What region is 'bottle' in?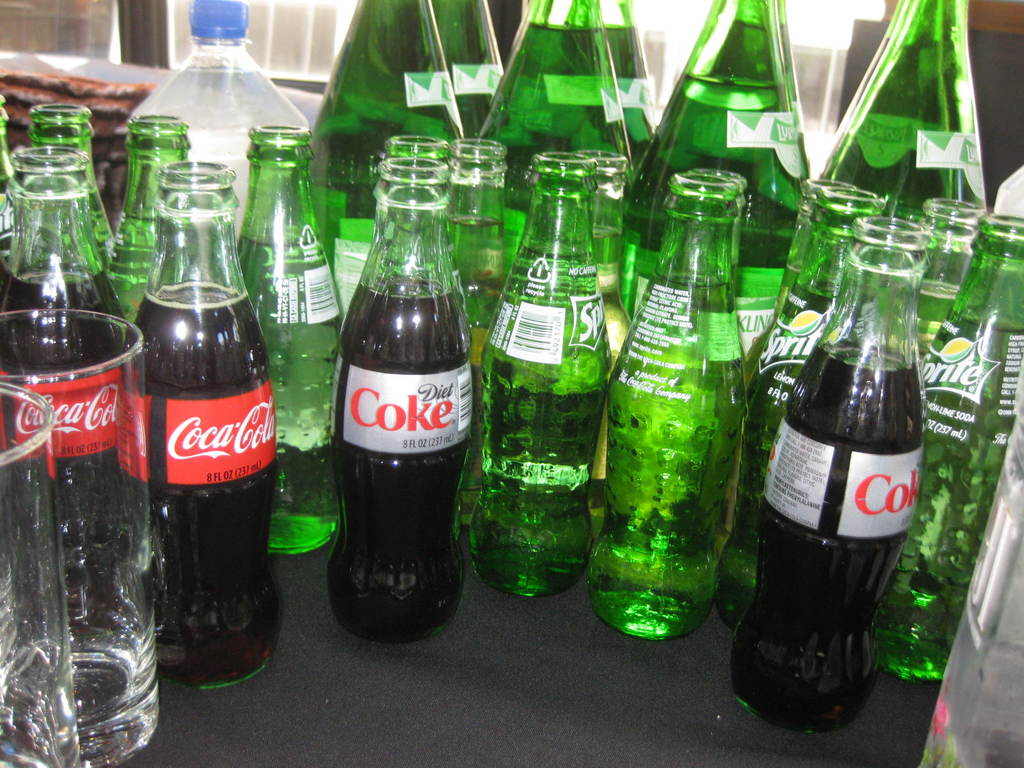
locate(0, 96, 17, 198).
